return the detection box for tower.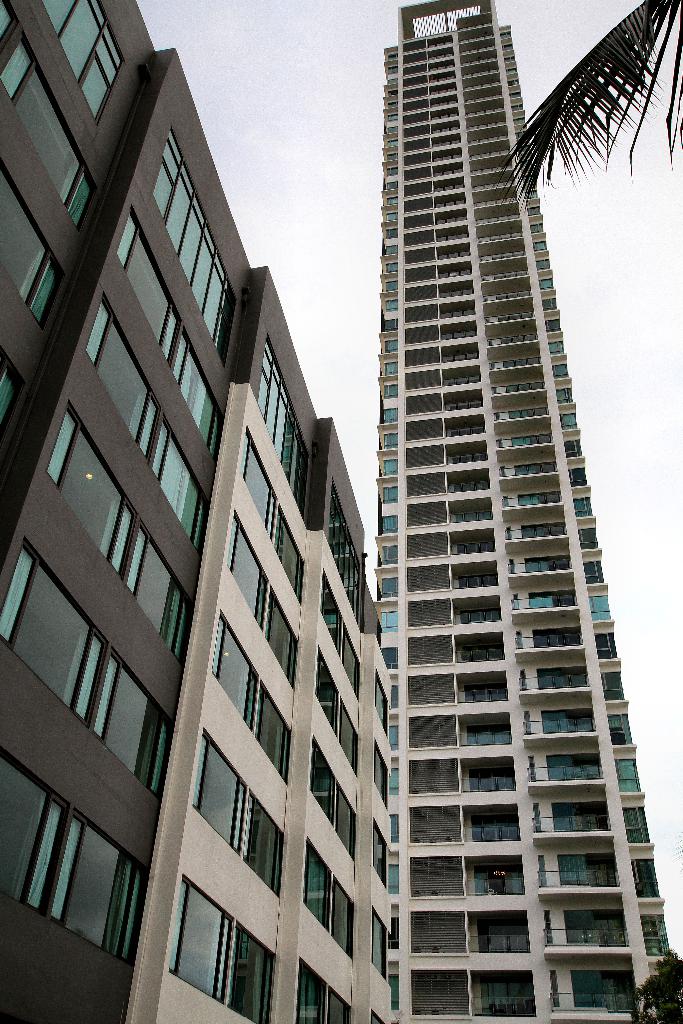
x1=124, y1=244, x2=397, y2=1023.
